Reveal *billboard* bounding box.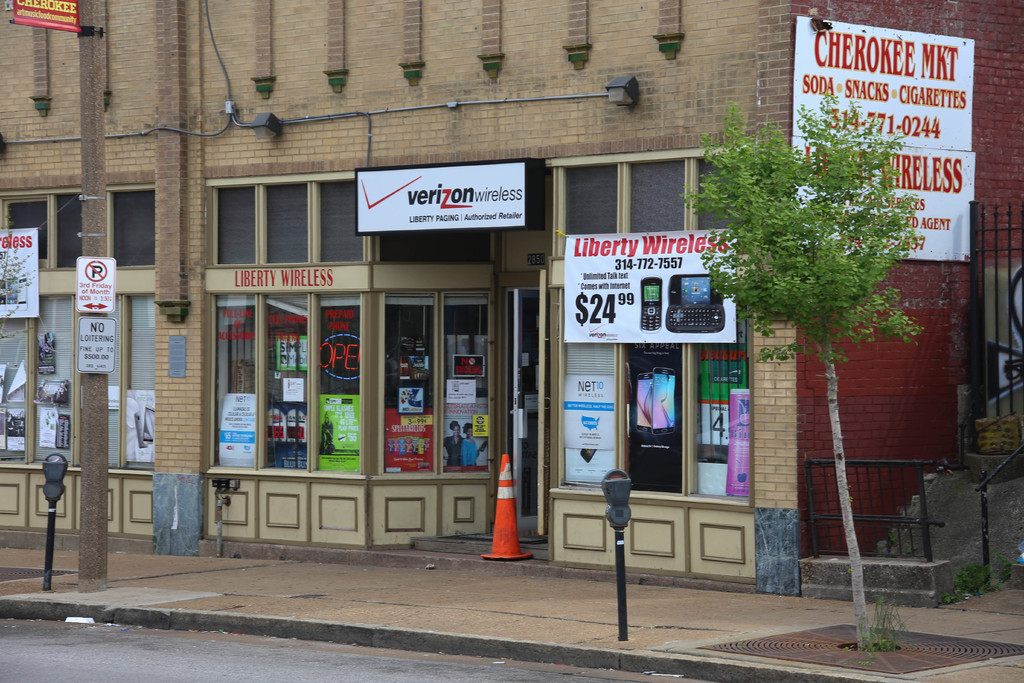
Revealed: region(621, 343, 682, 486).
